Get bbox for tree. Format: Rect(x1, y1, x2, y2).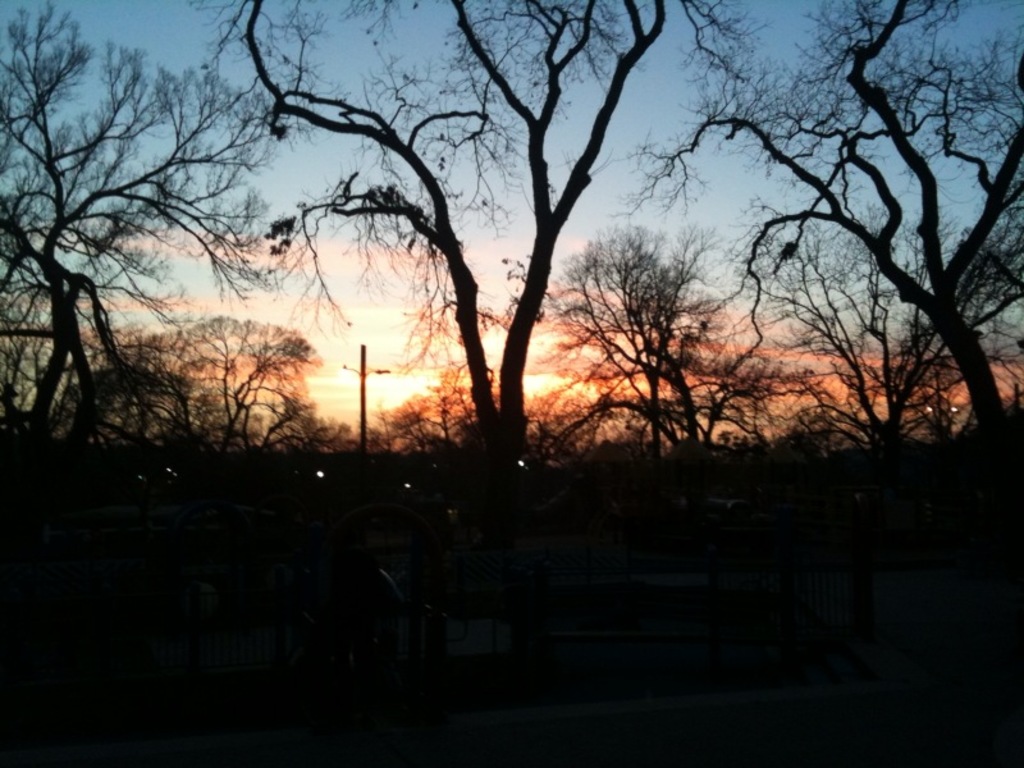
Rect(325, 378, 628, 463).
